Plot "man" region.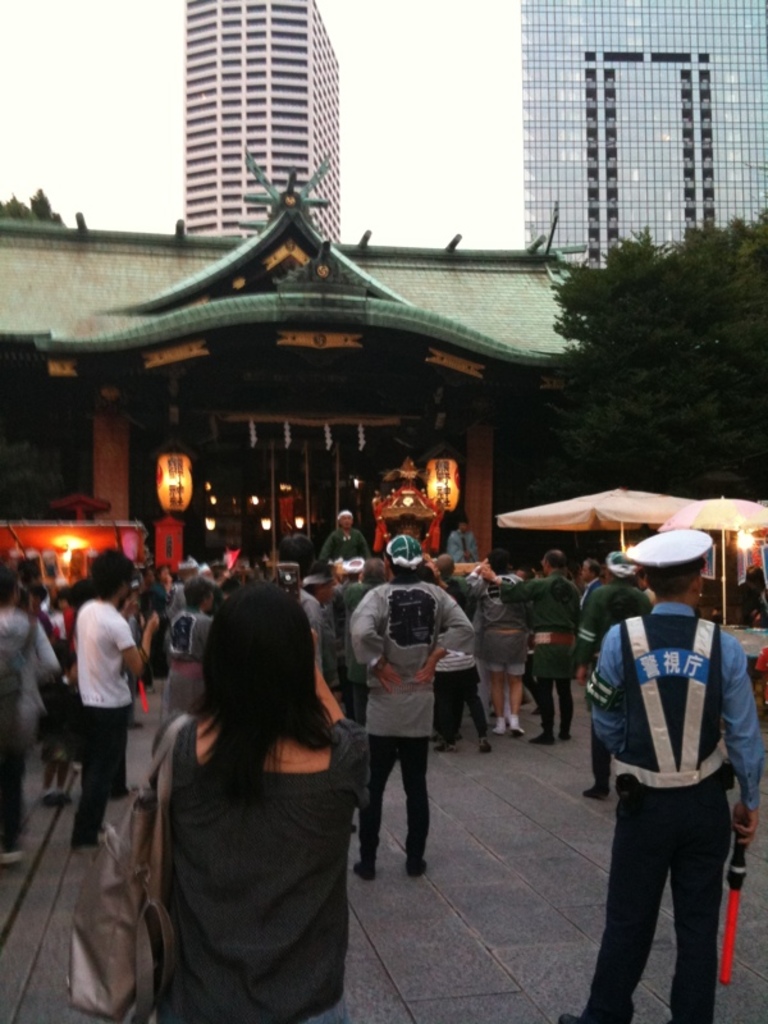
Plotted at x1=480 y1=550 x2=577 y2=740.
